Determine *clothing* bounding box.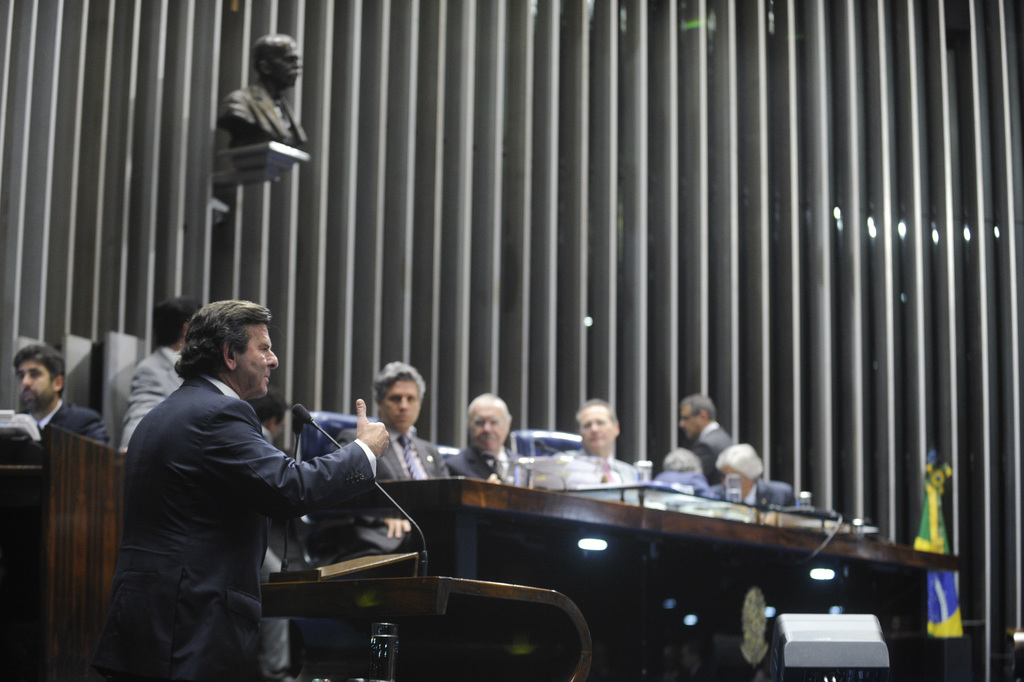
Determined: [x1=688, y1=418, x2=745, y2=492].
